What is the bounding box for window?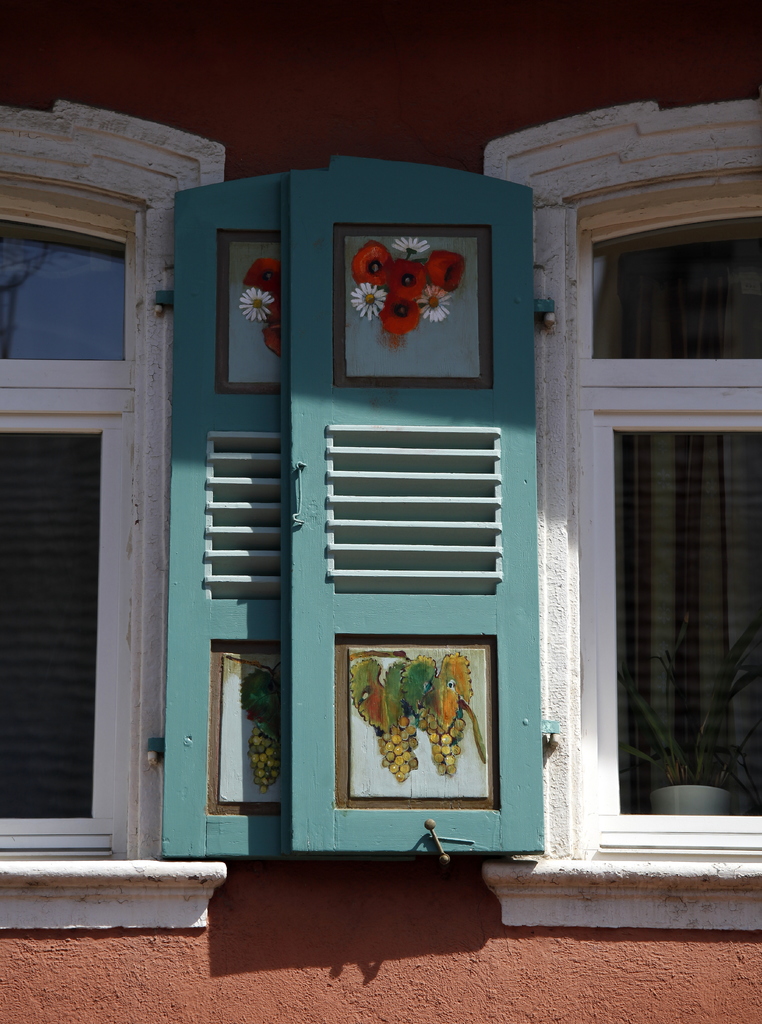
pyautogui.locateOnScreen(0, 171, 282, 861).
